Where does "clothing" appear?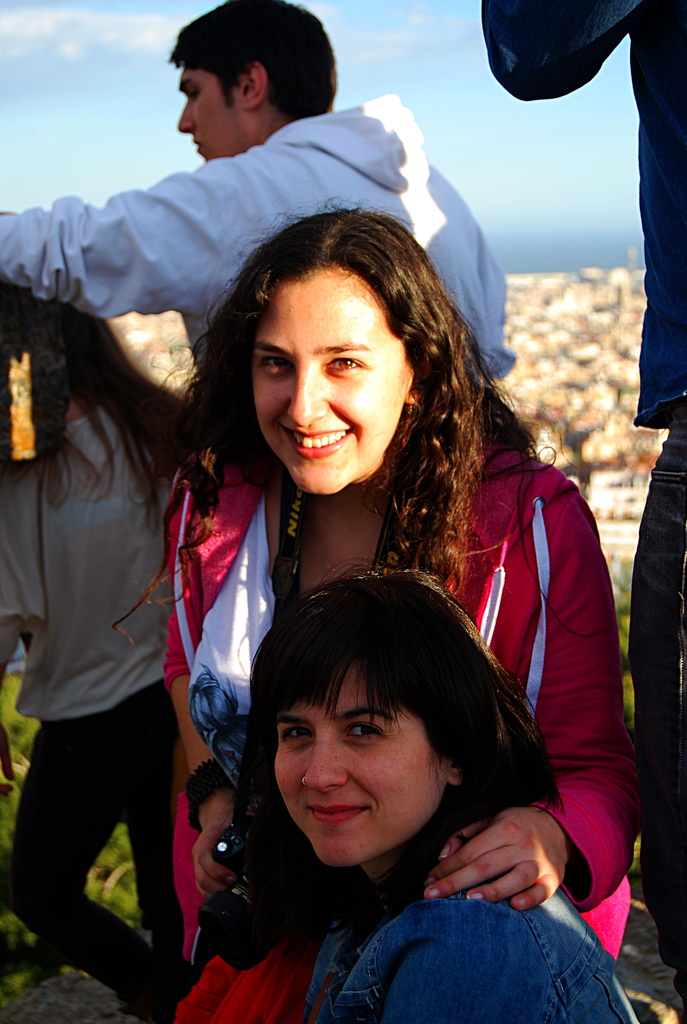
Appears at <bbox>475, 0, 686, 421</bbox>.
